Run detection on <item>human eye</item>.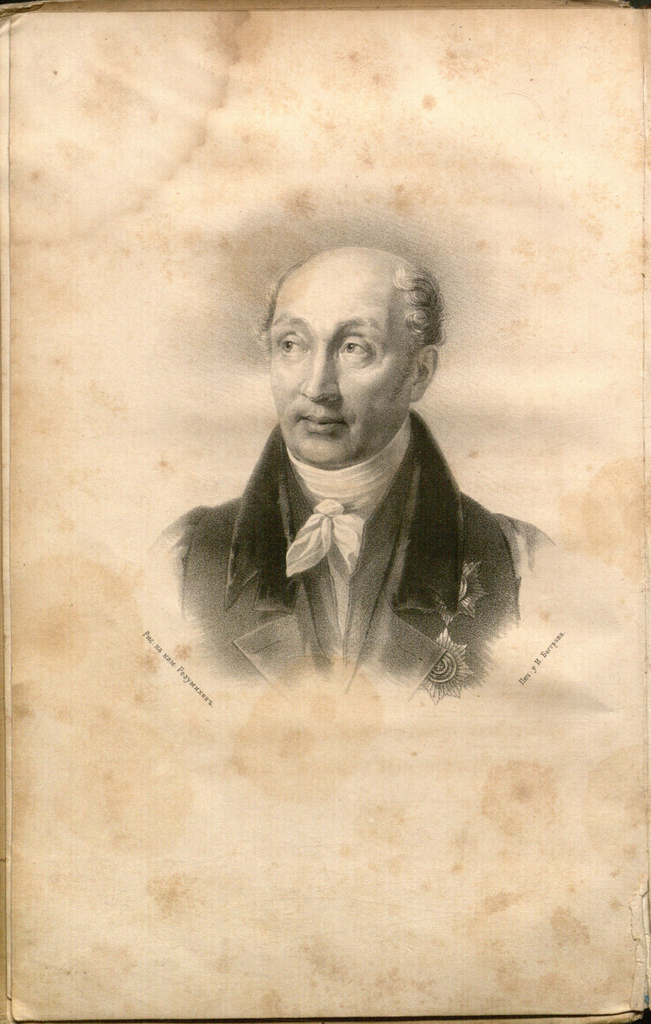
Result: left=266, top=332, right=308, bottom=365.
